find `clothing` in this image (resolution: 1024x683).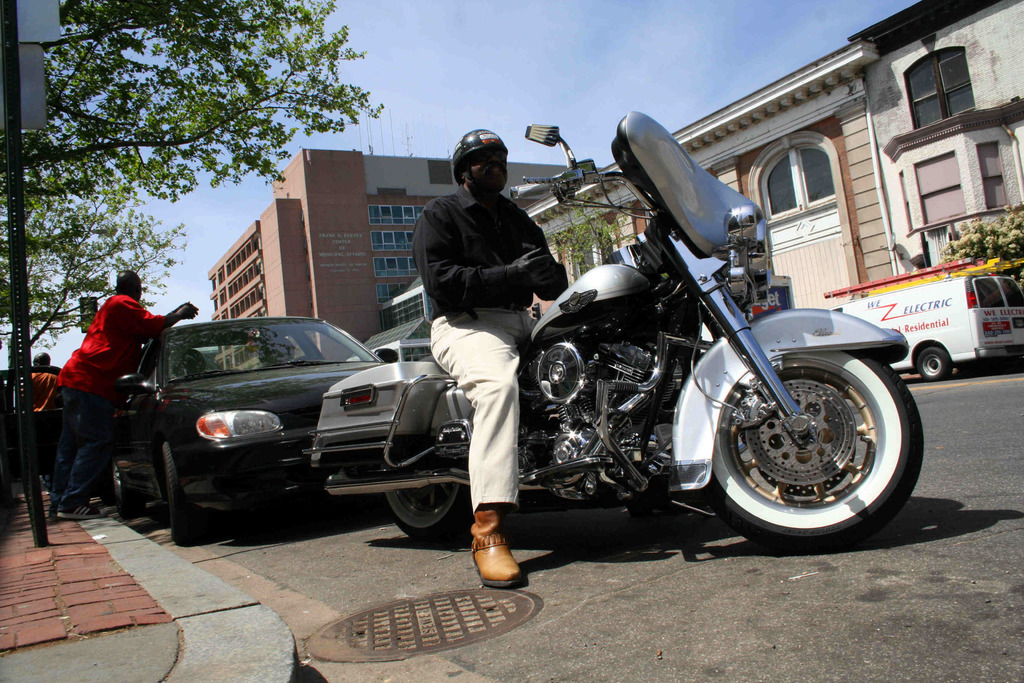
<region>402, 183, 582, 510</region>.
